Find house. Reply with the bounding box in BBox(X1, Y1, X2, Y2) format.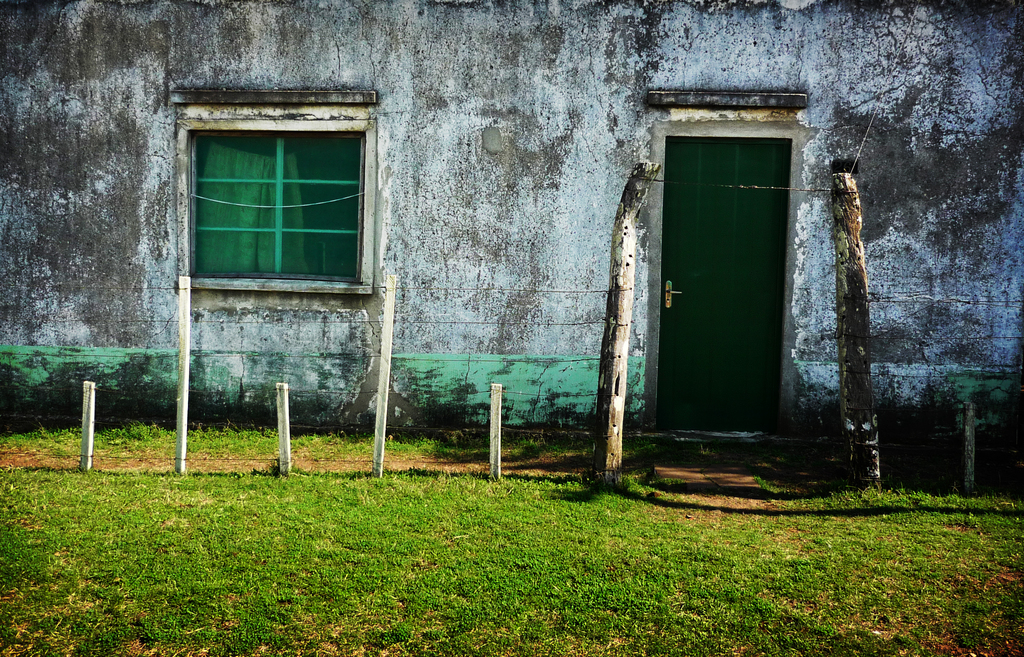
BBox(0, 0, 1023, 464).
